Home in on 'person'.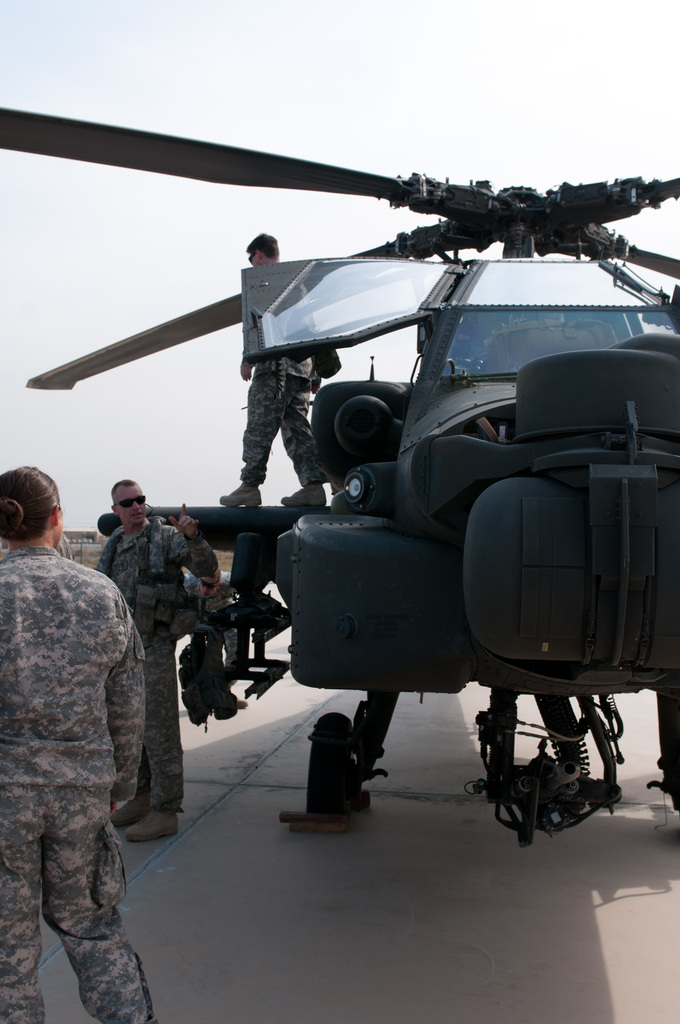
Homed in at box(216, 227, 333, 505).
